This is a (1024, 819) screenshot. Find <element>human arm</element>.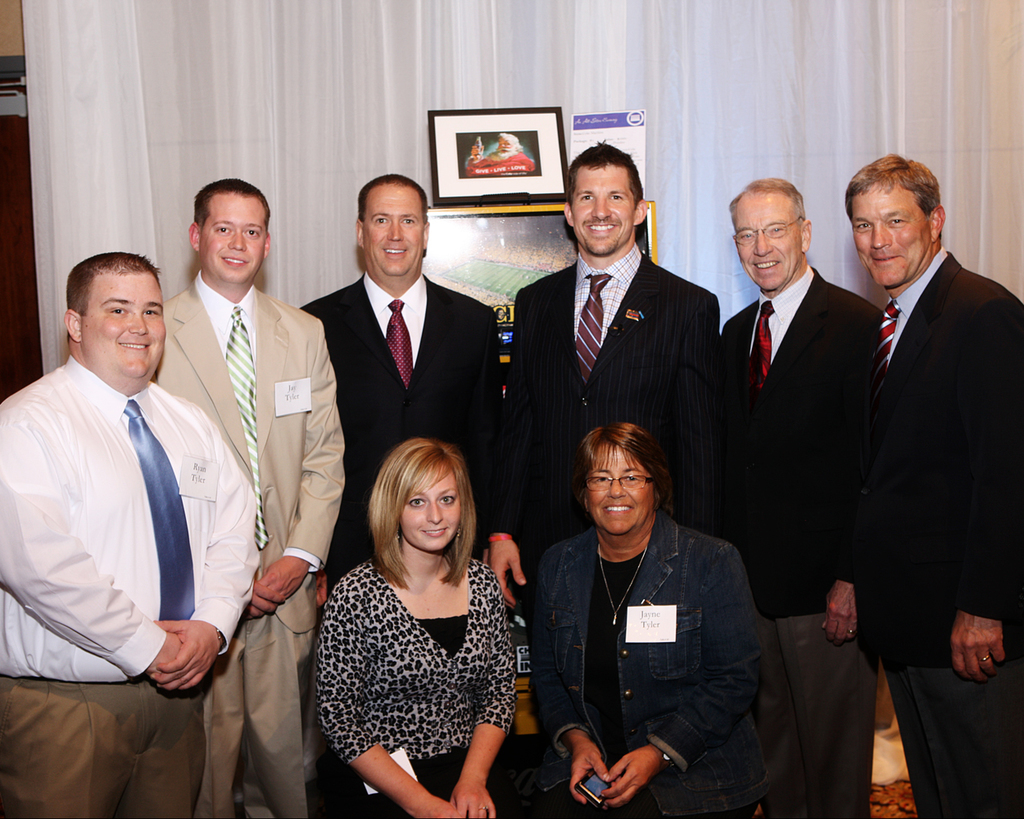
Bounding box: l=605, t=544, r=770, b=809.
